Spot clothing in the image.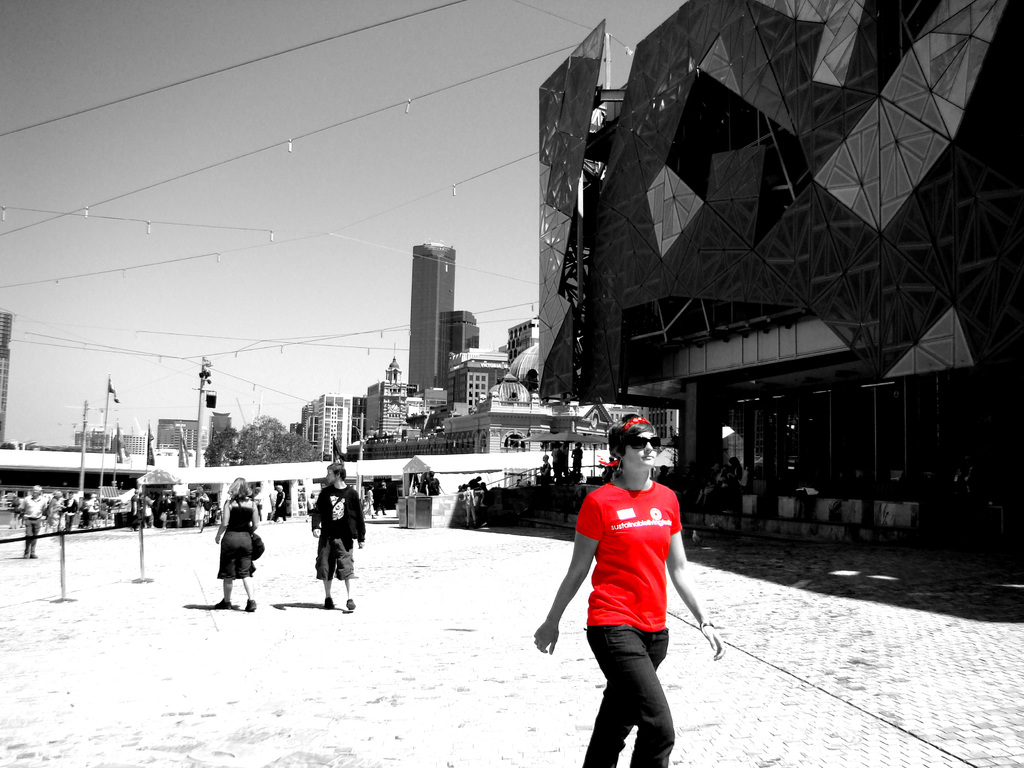
clothing found at pyautogui.locateOnScreen(563, 477, 681, 703).
